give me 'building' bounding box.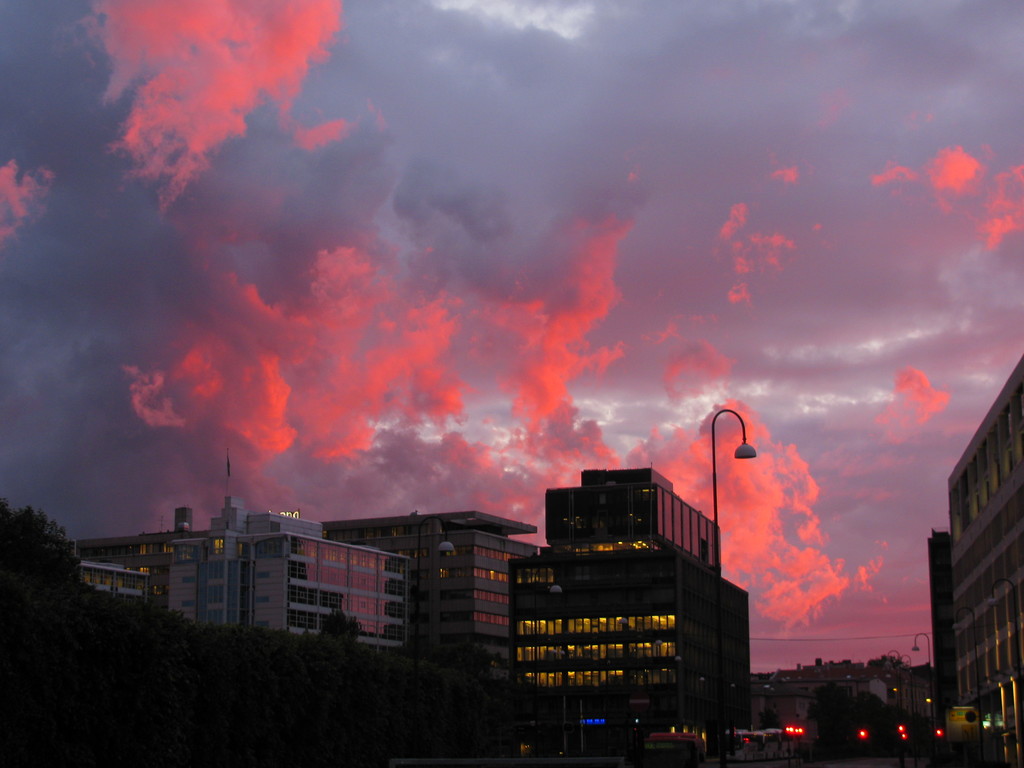
68:529:207:600.
